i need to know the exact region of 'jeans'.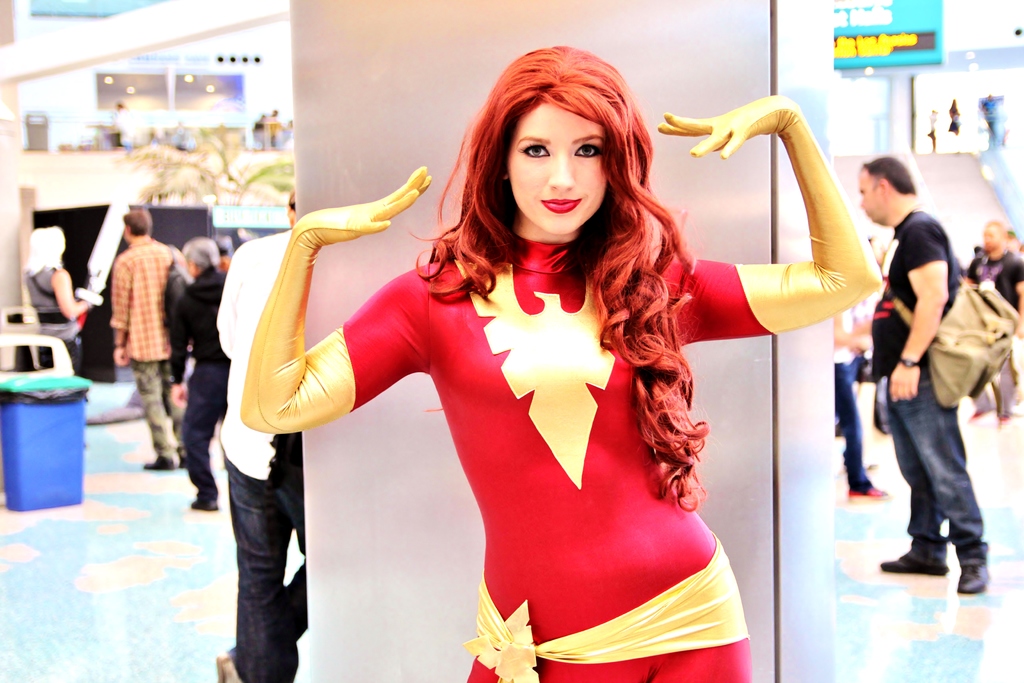
Region: left=229, top=419, right=307, bottom=682.
